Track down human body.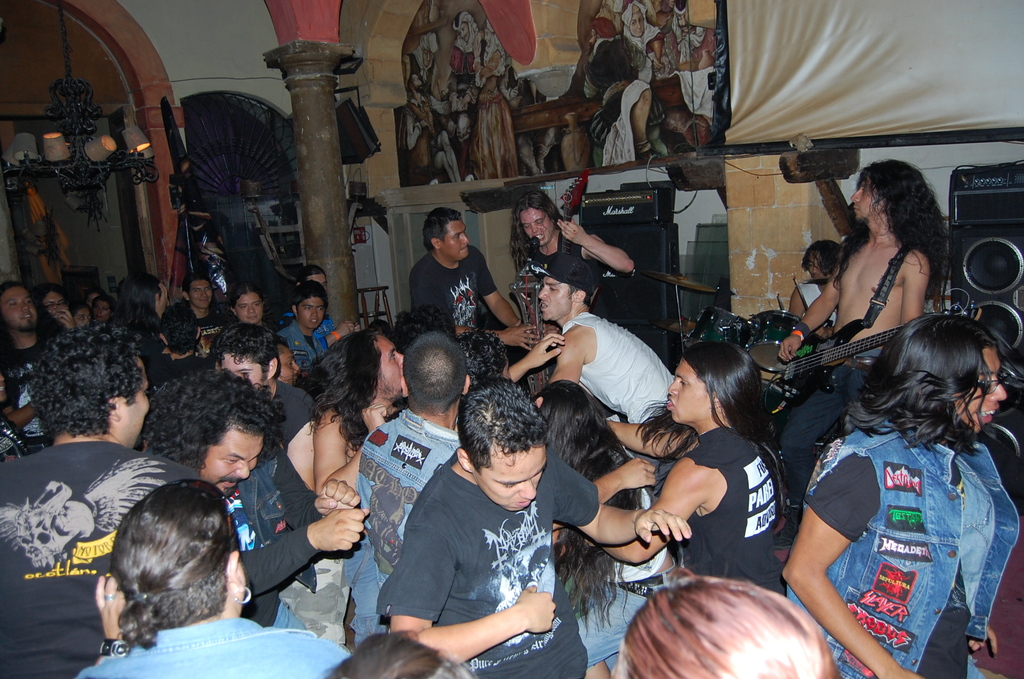
Tracked to crop(0, 438, 195, 678).
